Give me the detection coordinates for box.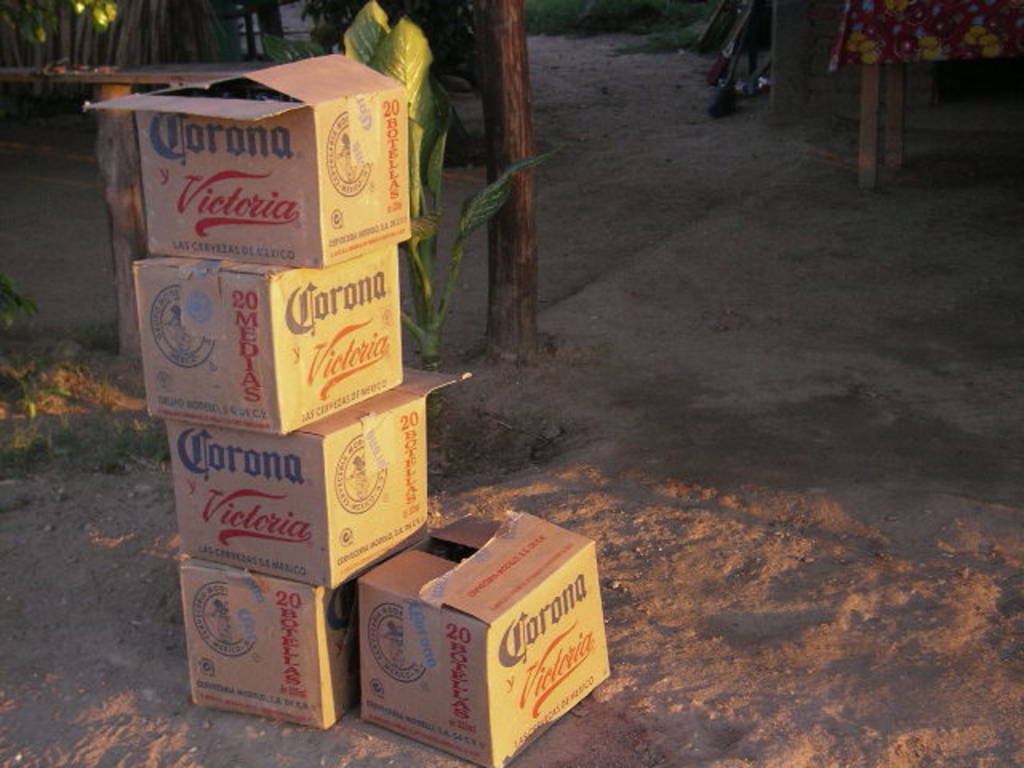
pyautogui.locateOnScreen(86, 53, 416, 267).
